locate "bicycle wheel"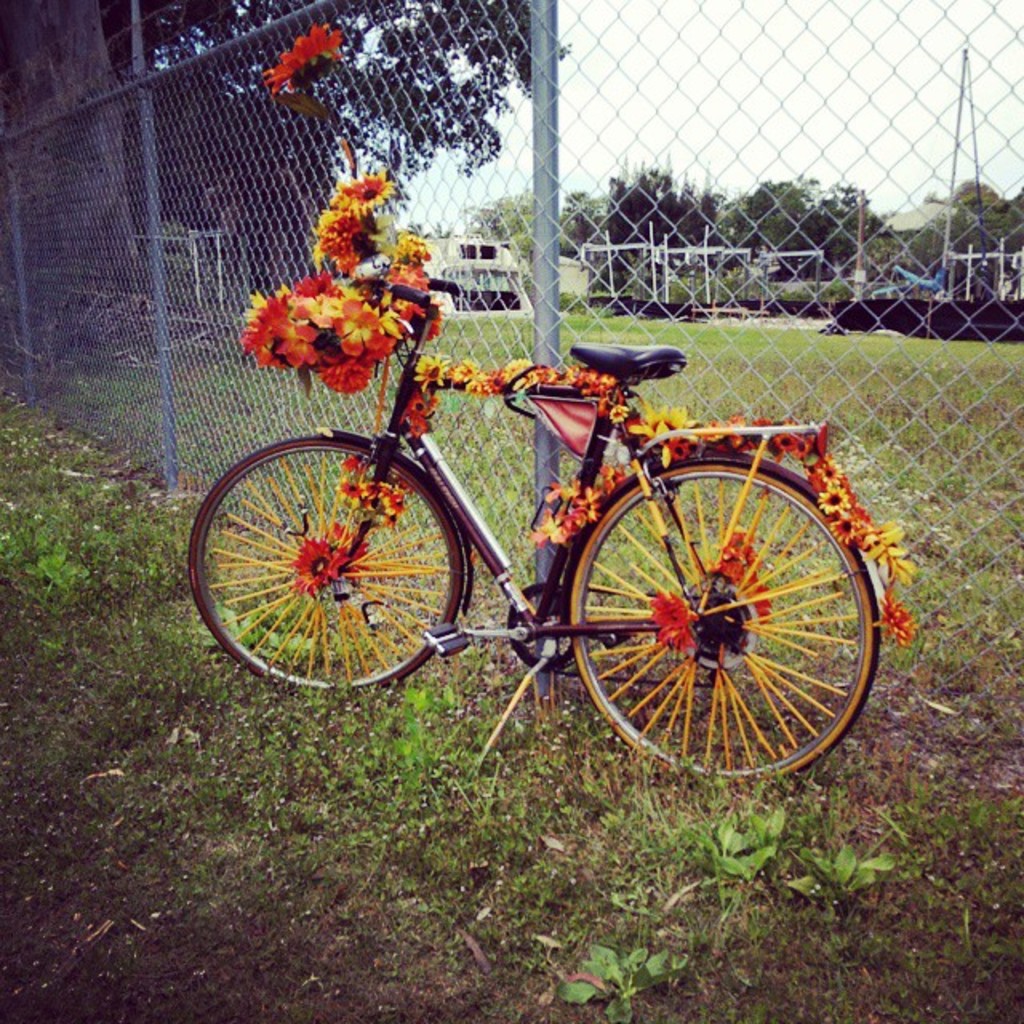
left=565, top=462, right=883, bottom=795
